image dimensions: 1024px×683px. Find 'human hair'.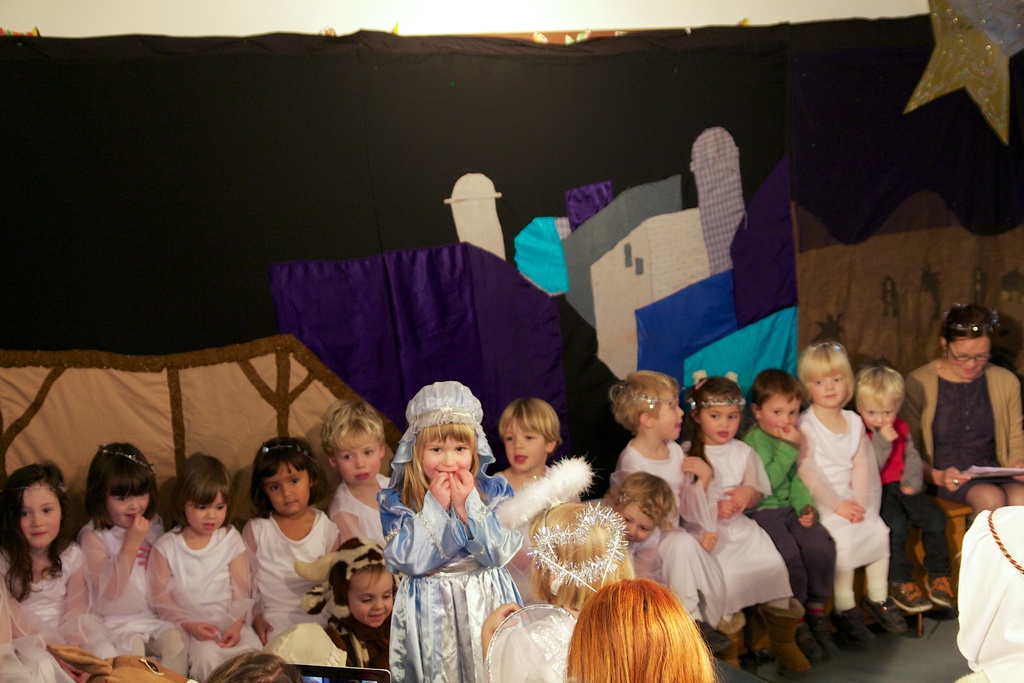
detection(609, 370, 678, 431).
